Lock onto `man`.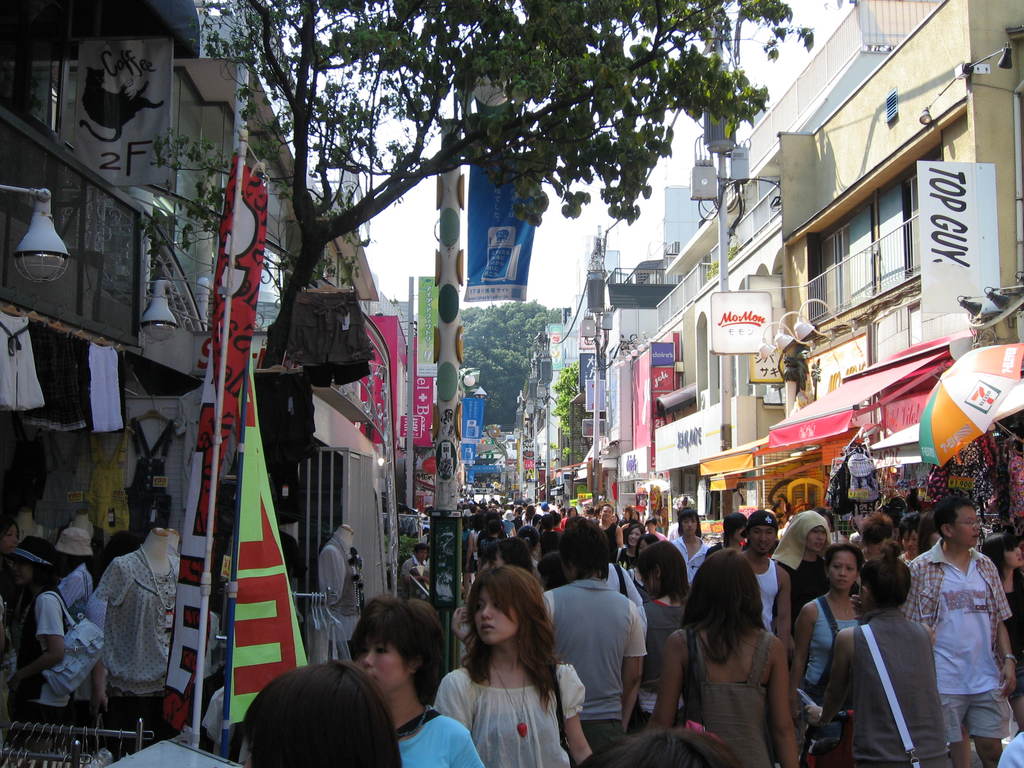
Locked: {"x1": 672, "y1": 509, "x2": 710, "y2": 576}.
